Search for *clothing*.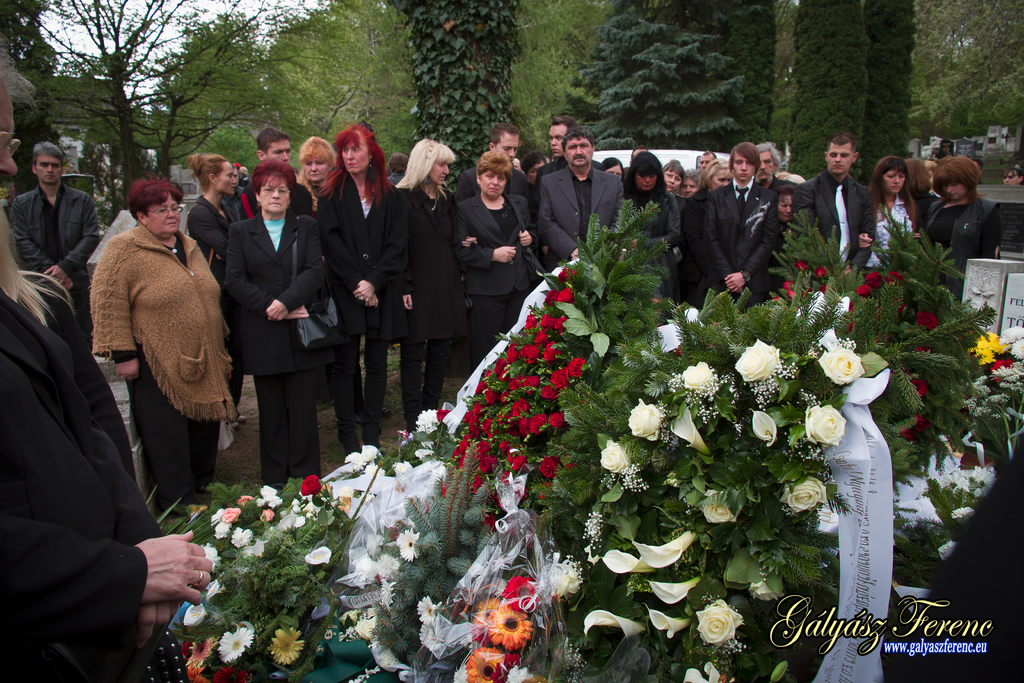
Found at bbox(0, 268, 184, 682).
